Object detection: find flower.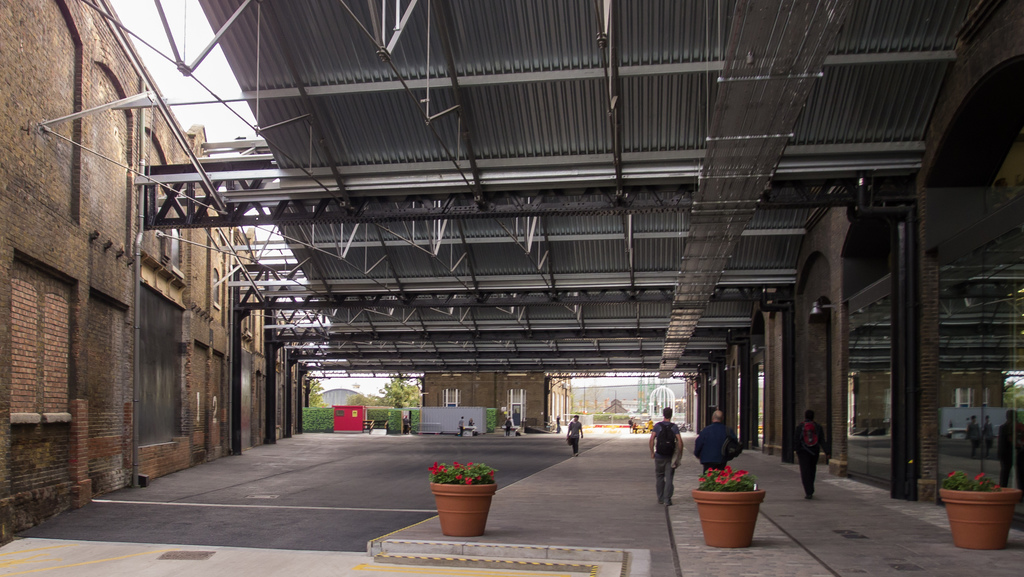
(464,474,474,488).
